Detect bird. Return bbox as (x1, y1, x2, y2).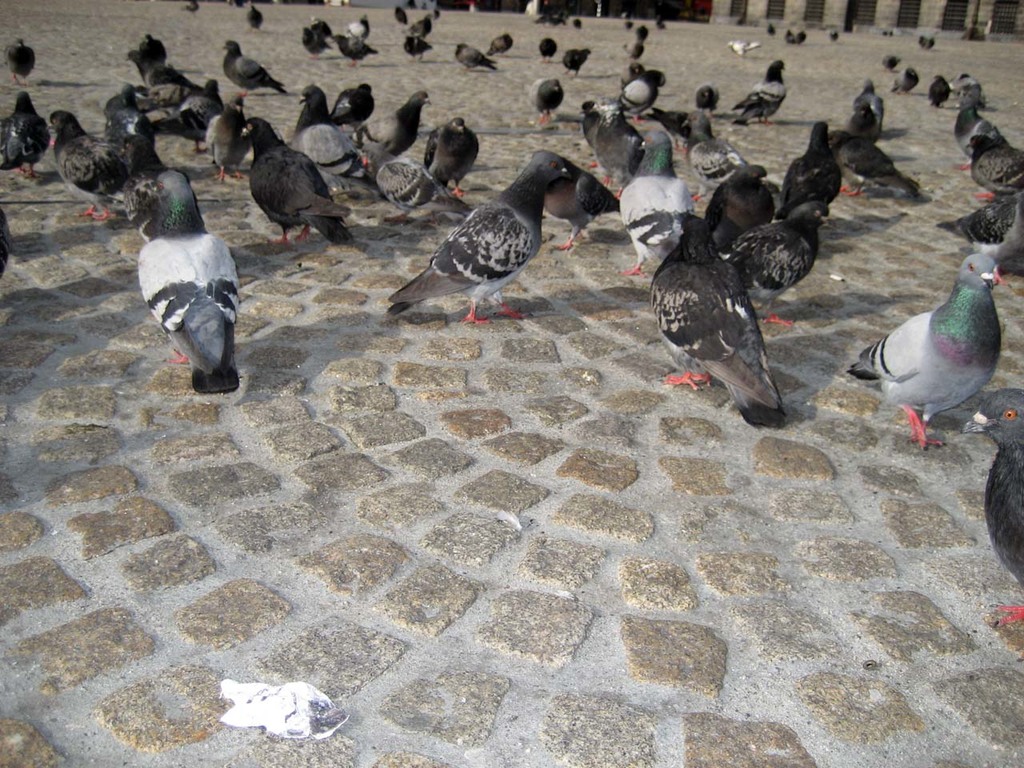
(583, 95, 605, 149).
